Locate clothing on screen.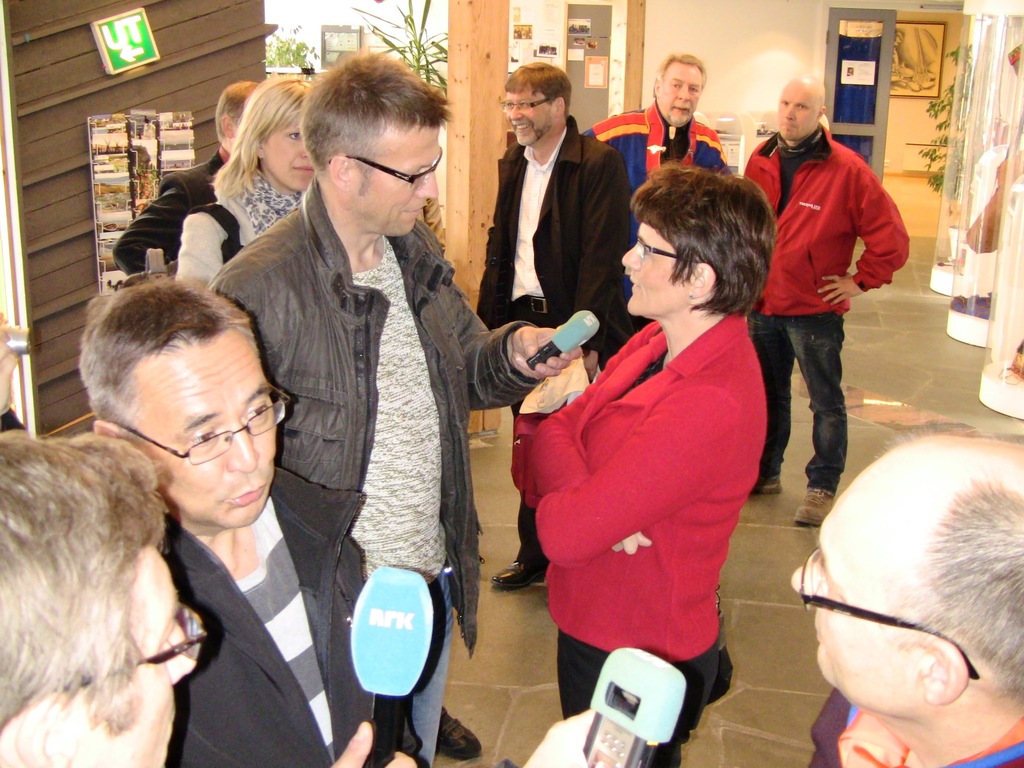
On screen at pyautogui.locateOnScreen(510, 492, 546, 569).
